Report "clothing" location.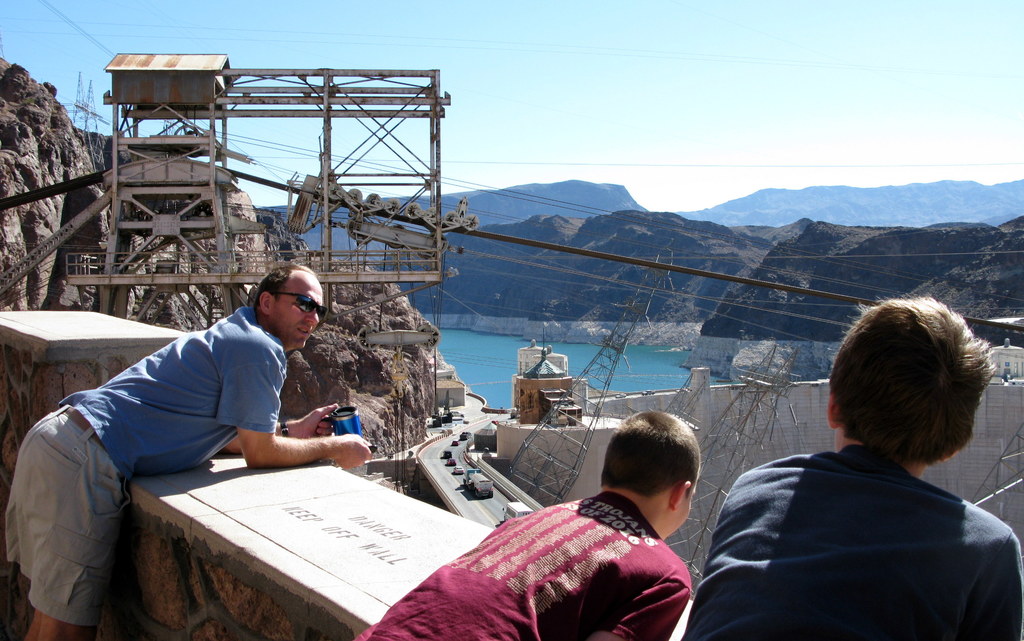
Report: (680,446,1023,640).
